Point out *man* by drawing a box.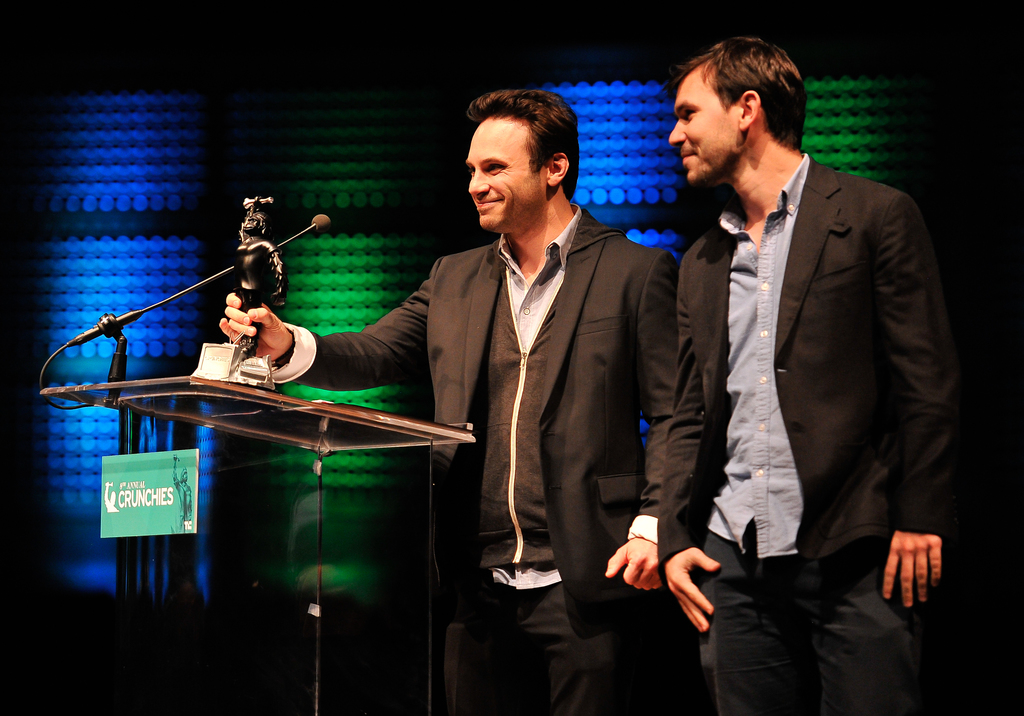
bbox=[218, 87, 681, 715].
